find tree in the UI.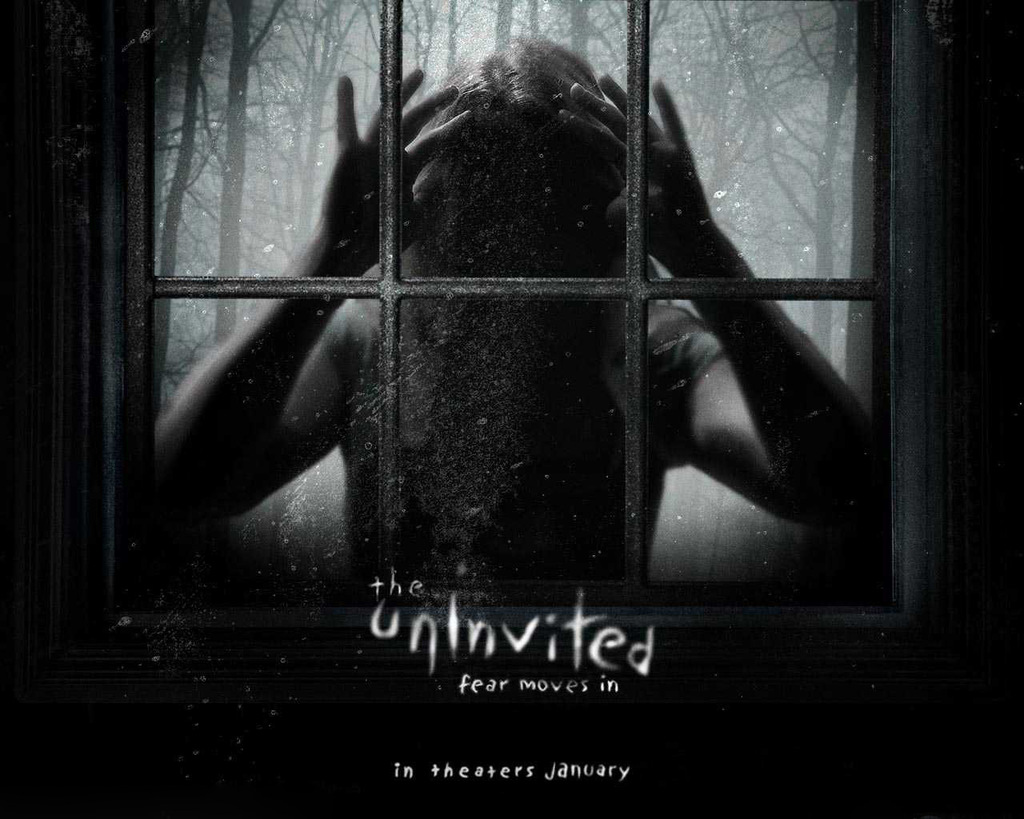
UI element at l=152, t=0, r=208, b=419.
